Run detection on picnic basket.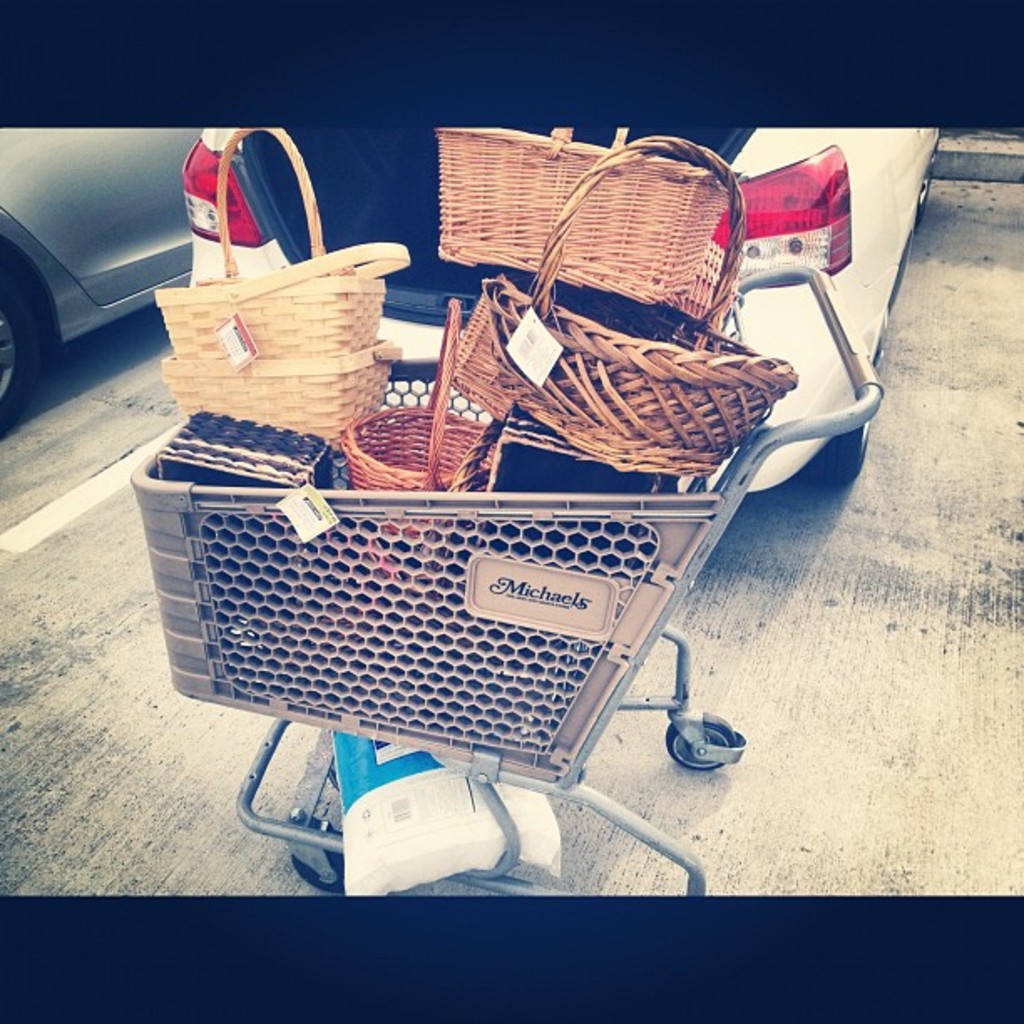
Result: left=161, top=336, right=407, bottom=453.
